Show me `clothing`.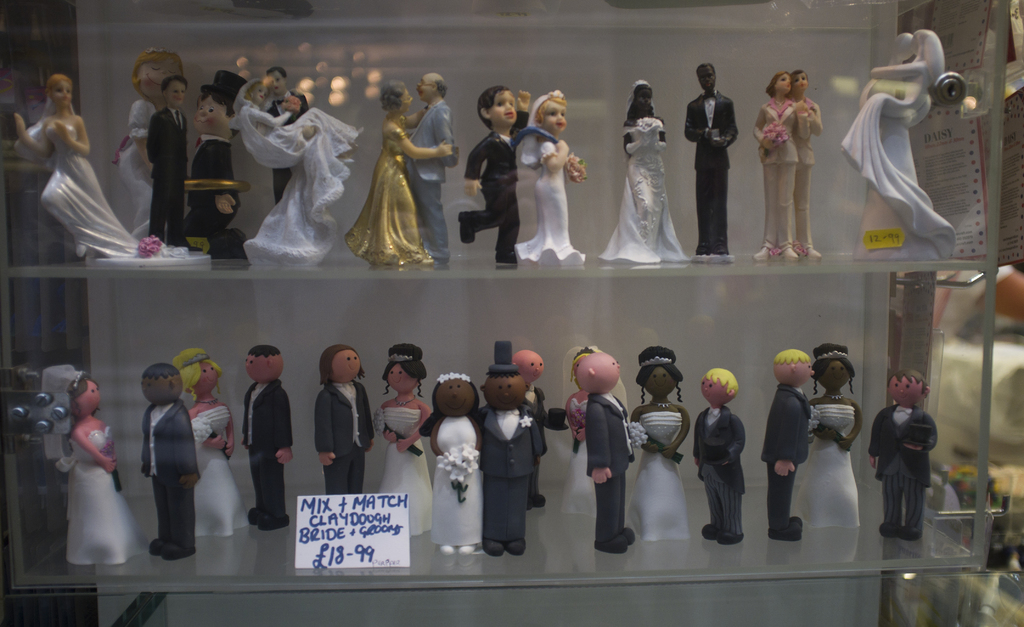
`clothing` is here: [x1=314, y1=379, x2=374, y2=495].
